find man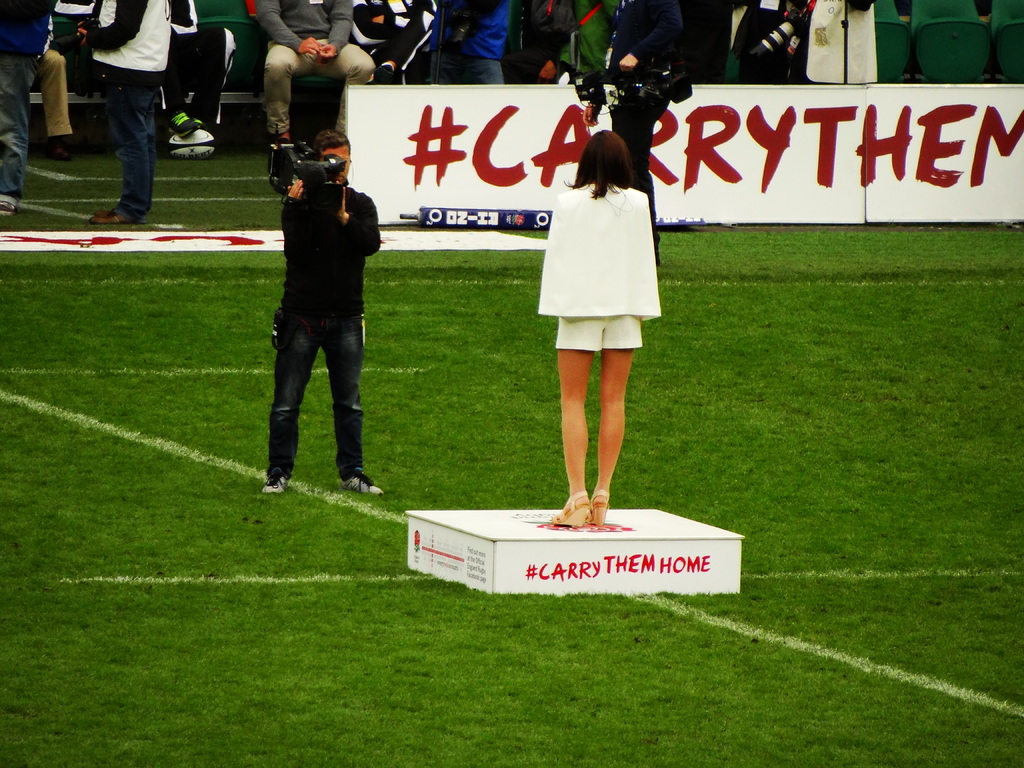
box=[0, 0, 56, 221]
